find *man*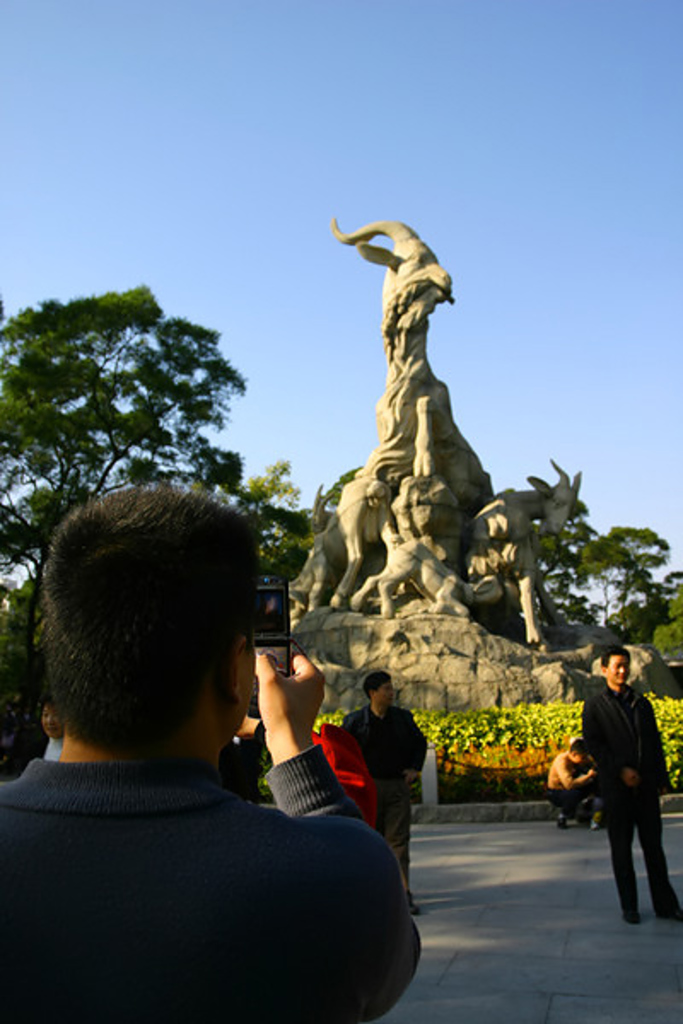
BBox(0, 498, 401, 1000)
